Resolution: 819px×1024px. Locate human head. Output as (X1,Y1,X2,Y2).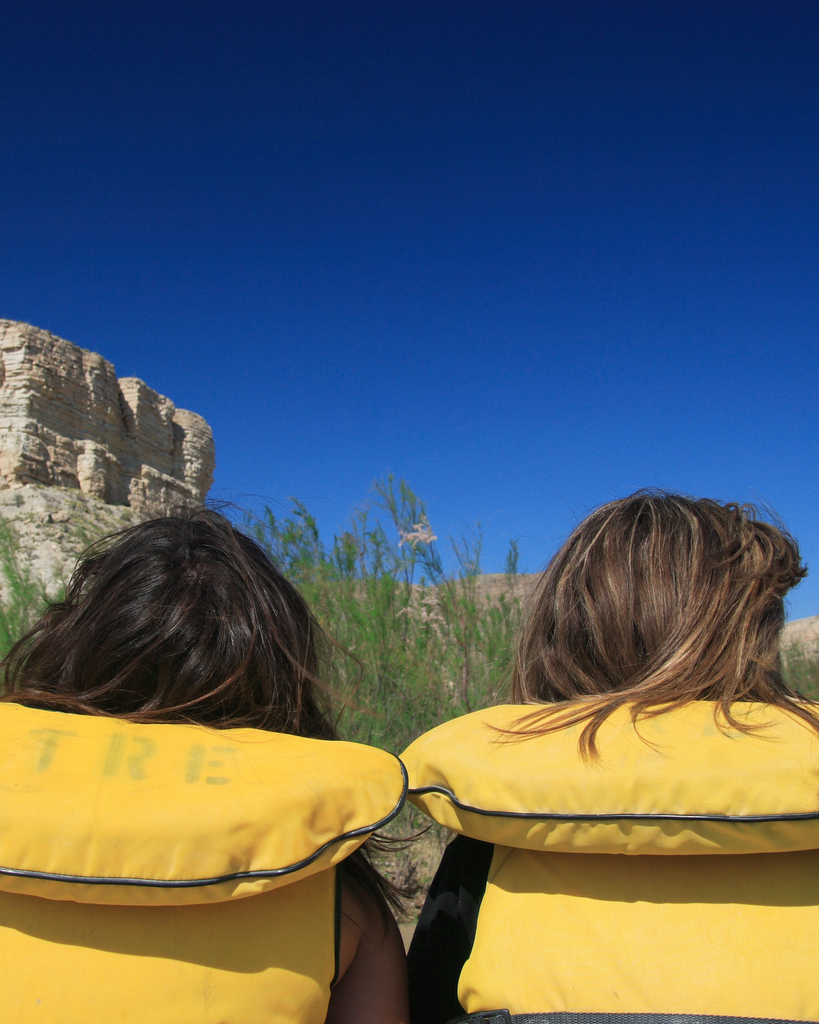
(521,501,799,741).
